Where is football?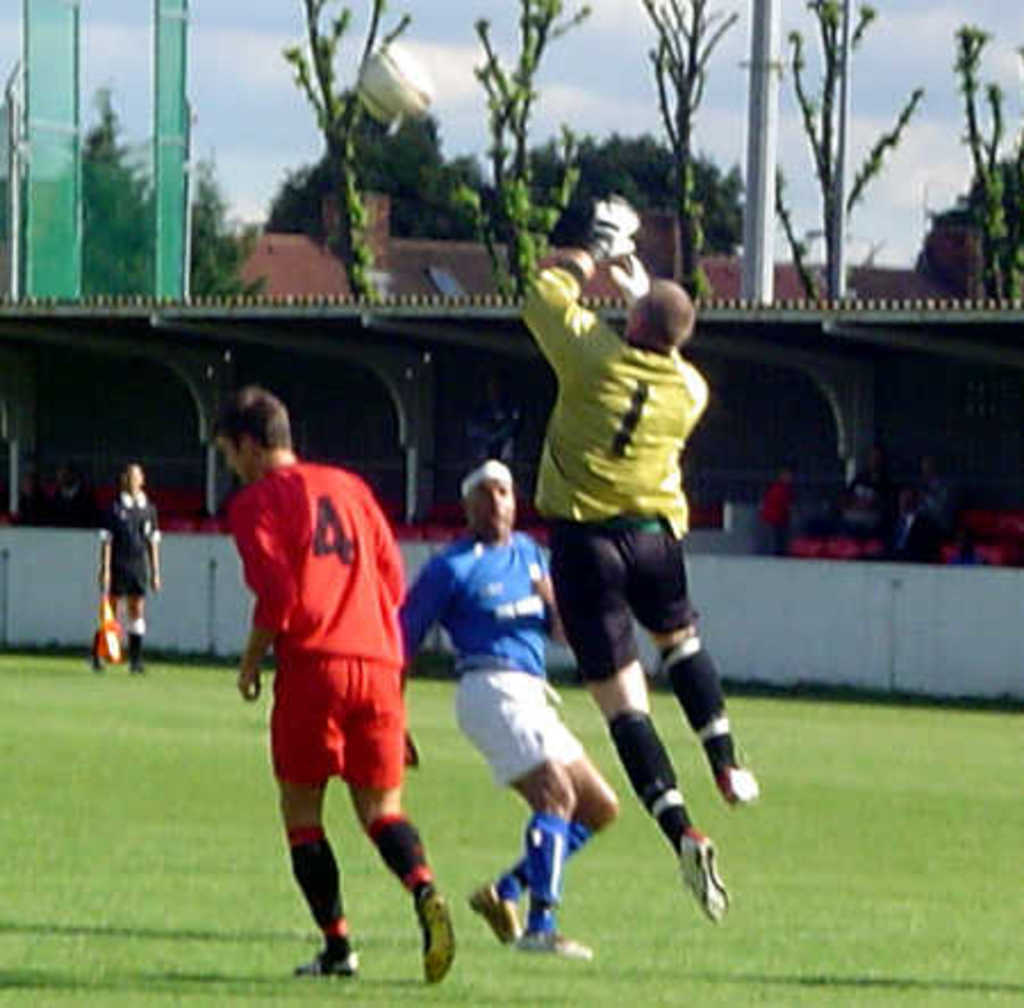
BBox(355, 46, 439, 125).
